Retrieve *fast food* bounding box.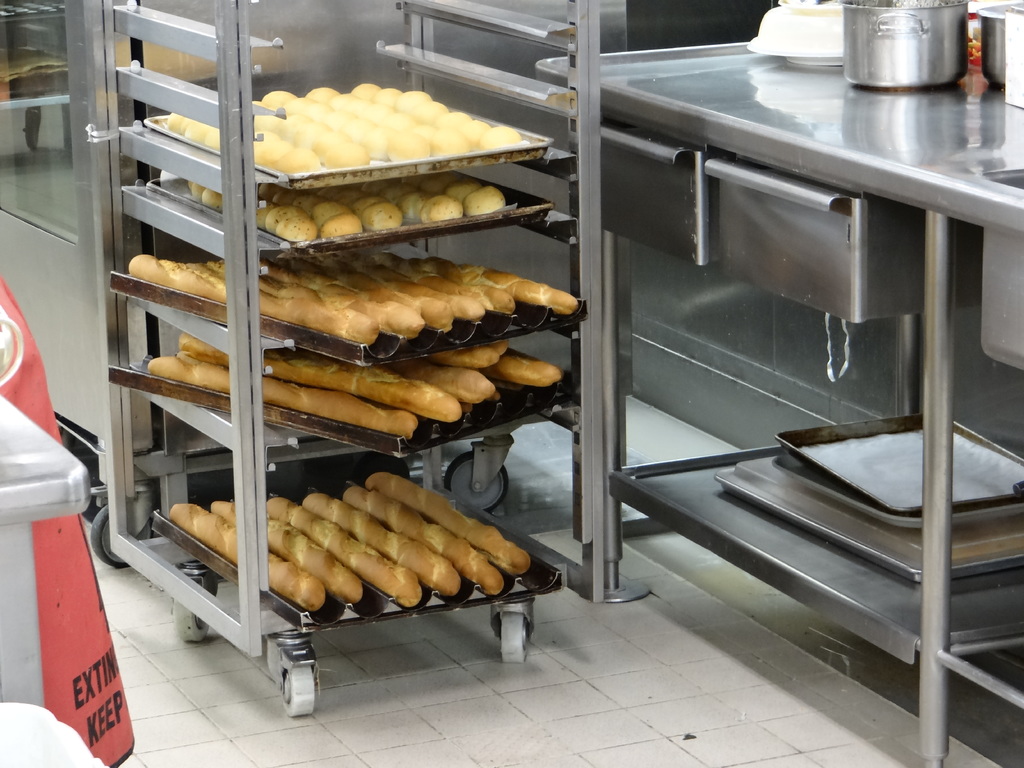
Bounding box: 422 195 463 223.
